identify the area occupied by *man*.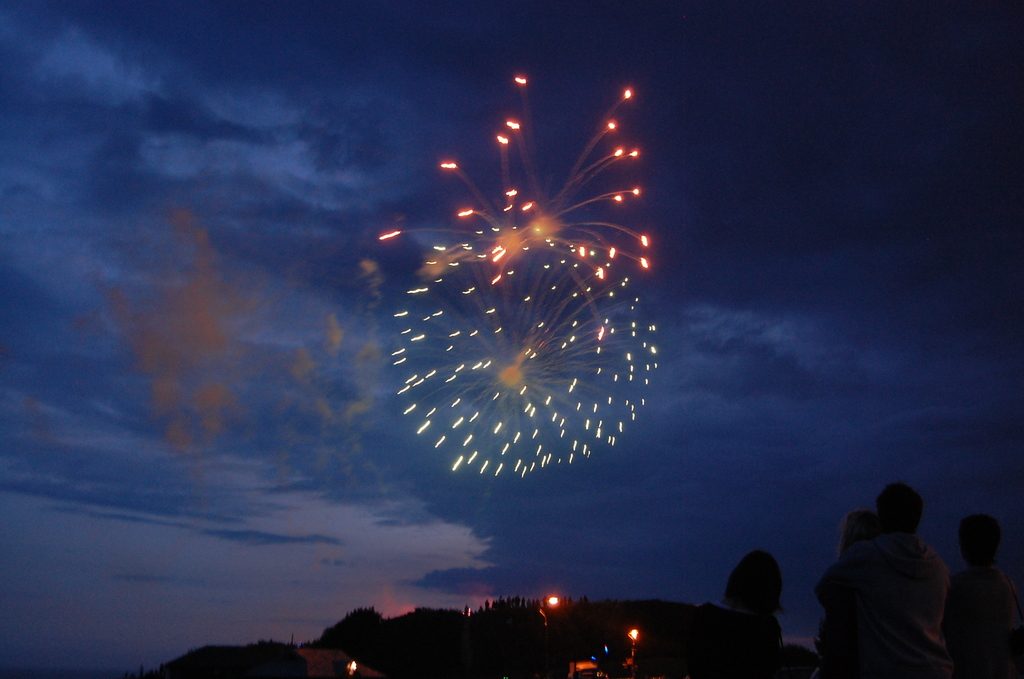
Area: [x1=812, y1=480, x2=948, y2=678].
